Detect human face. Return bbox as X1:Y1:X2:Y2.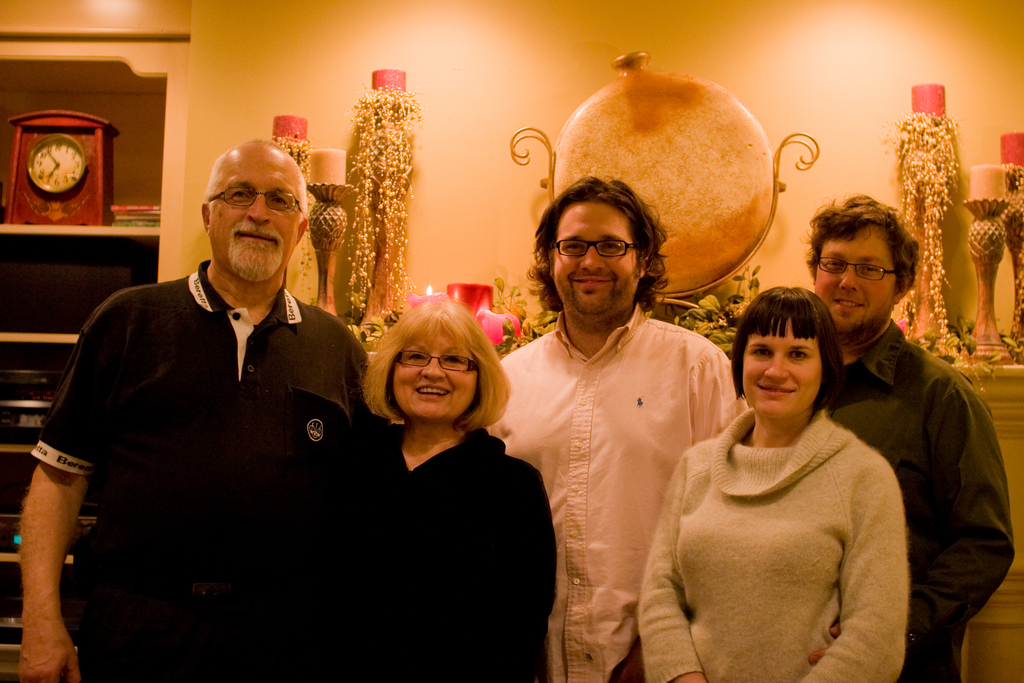
209:144:301:284.
